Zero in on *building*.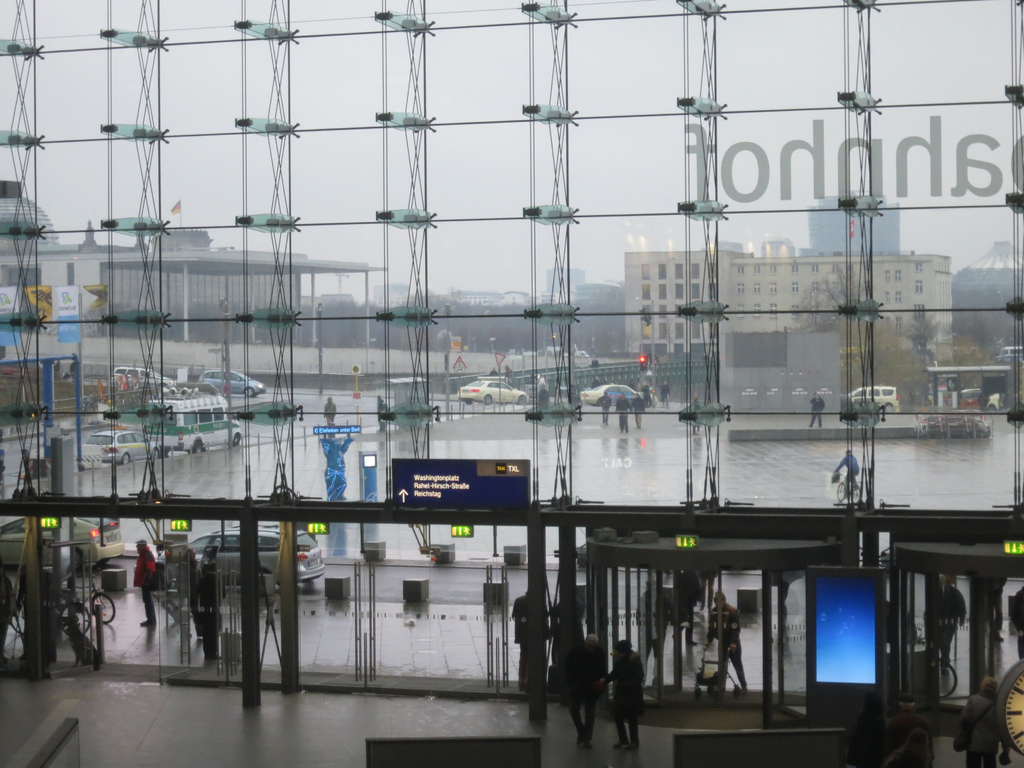
Zeroed in: x1=0, y1=193, x2=298, y2=326.
